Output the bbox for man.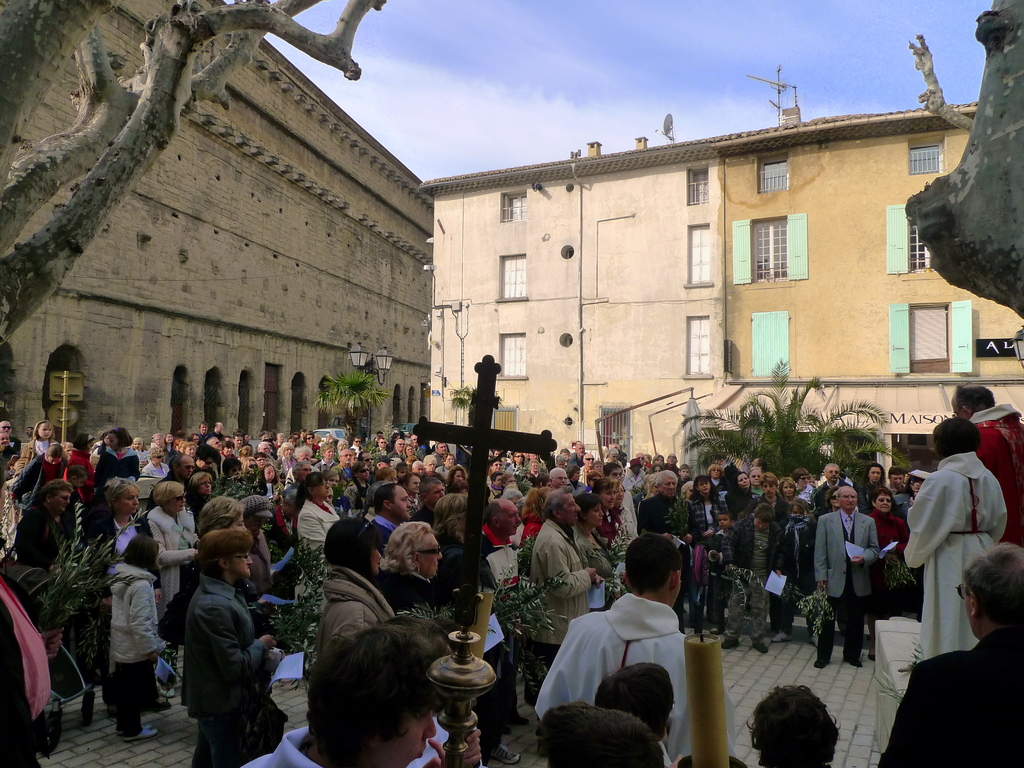
<box>357,450,373,468</box>.
